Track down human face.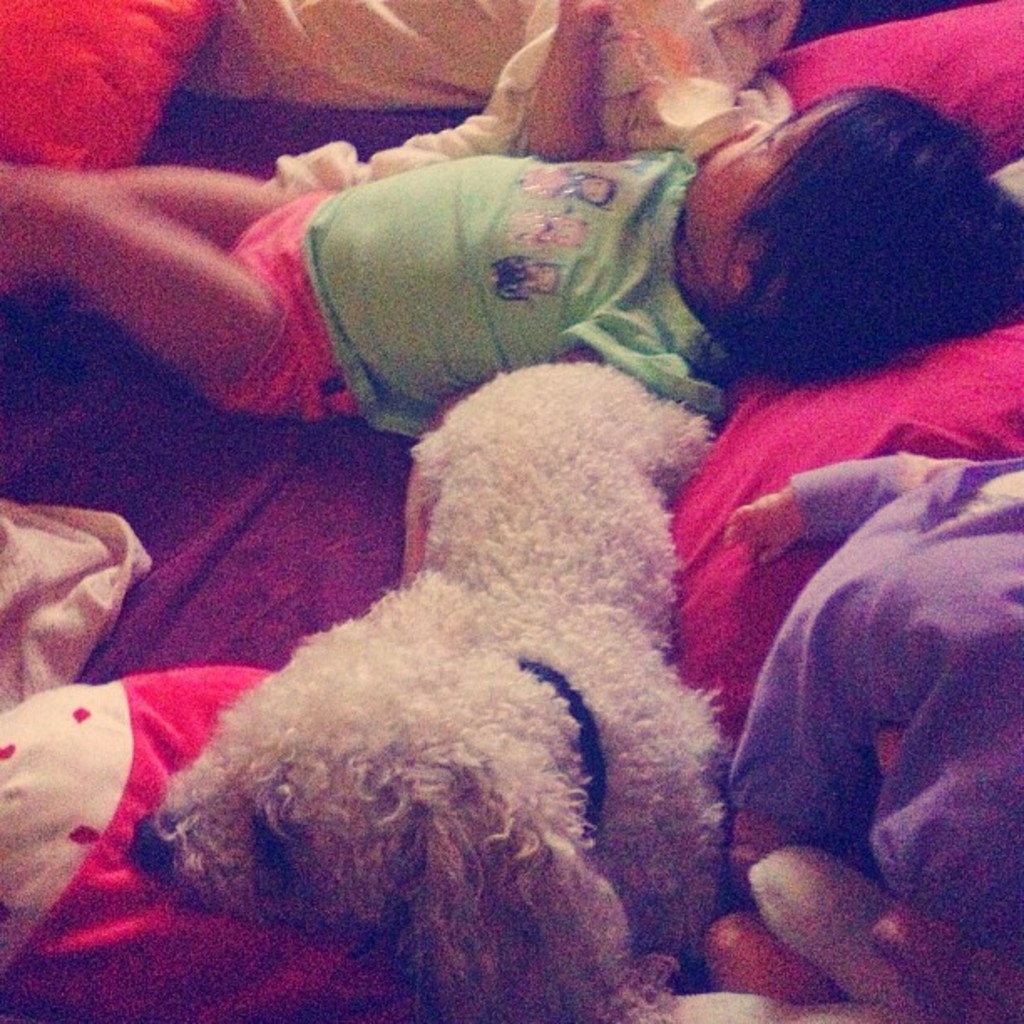
Tracked to [x1=678, y1=105, x2=823, y2=216].
